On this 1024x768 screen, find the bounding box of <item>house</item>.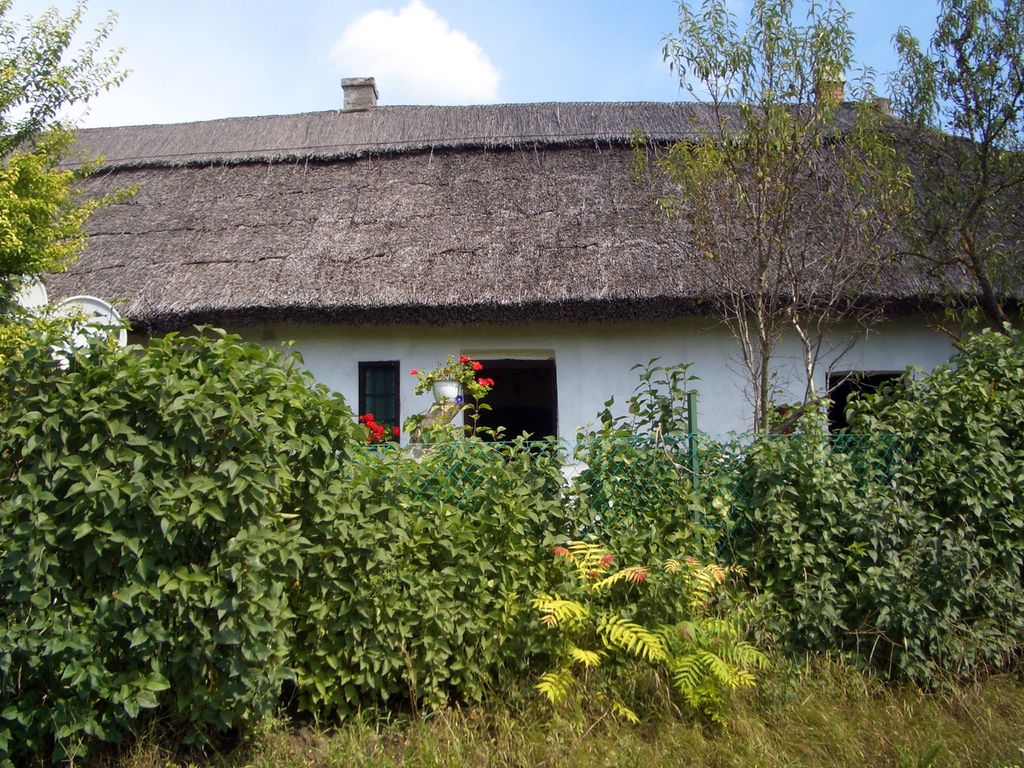
Bounding box: (35, 41, 978, 563).
